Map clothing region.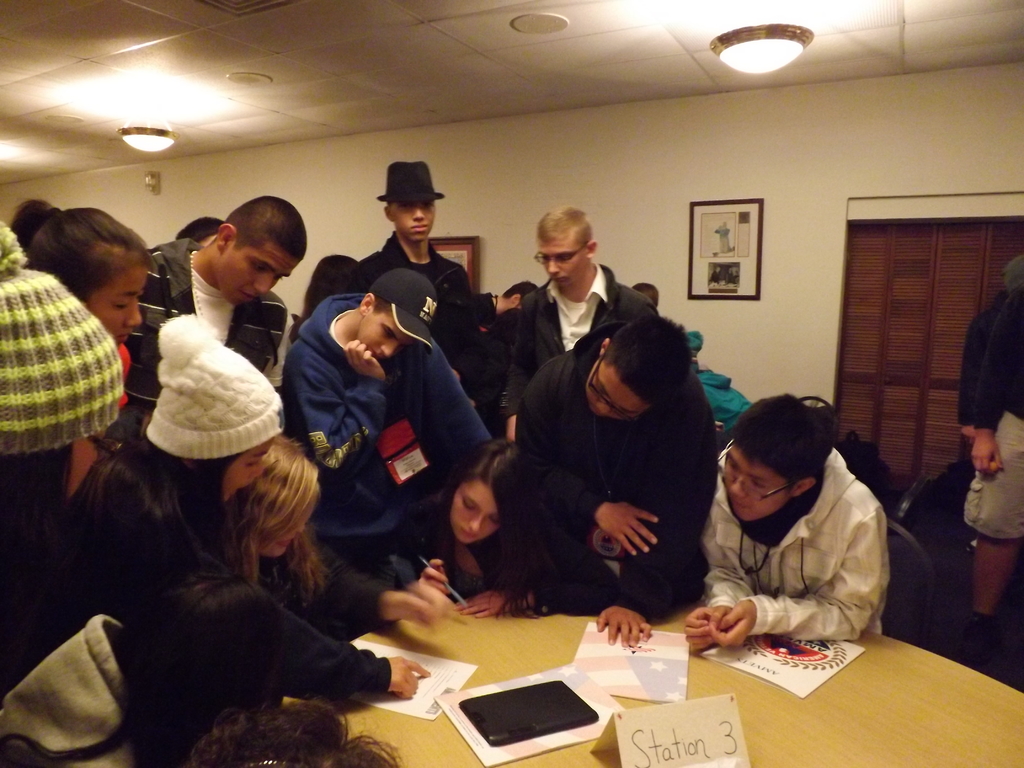
Mapped to 282 290 495 582.
